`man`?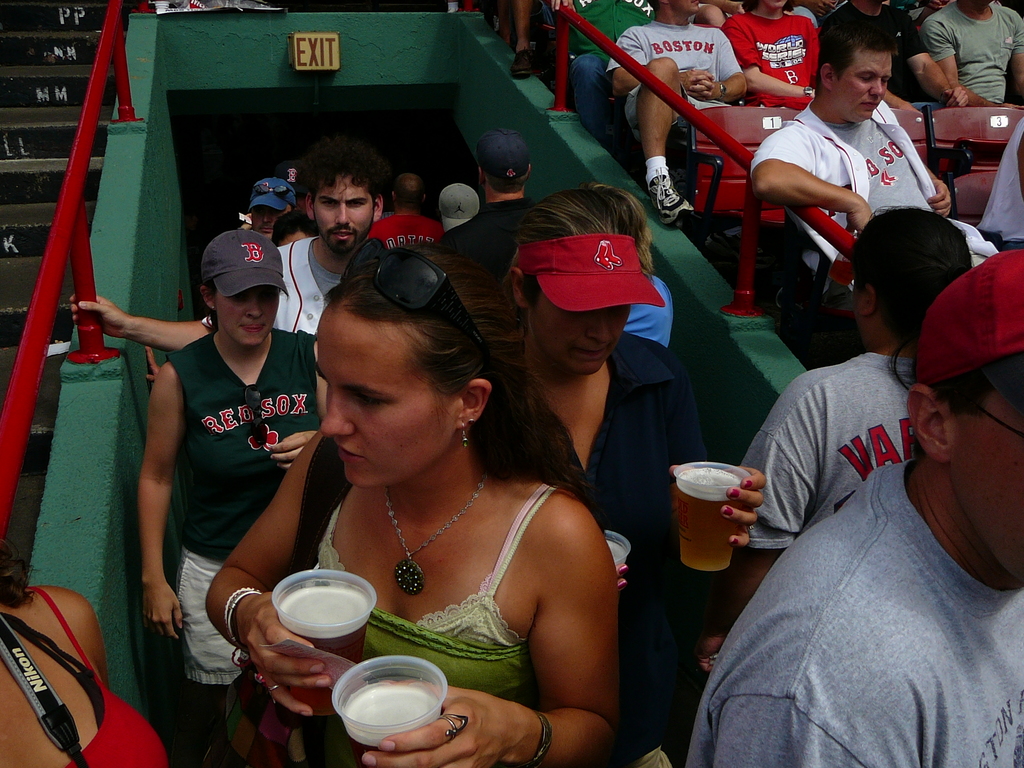
(left=721, top=0, right=824, bottom=108)
